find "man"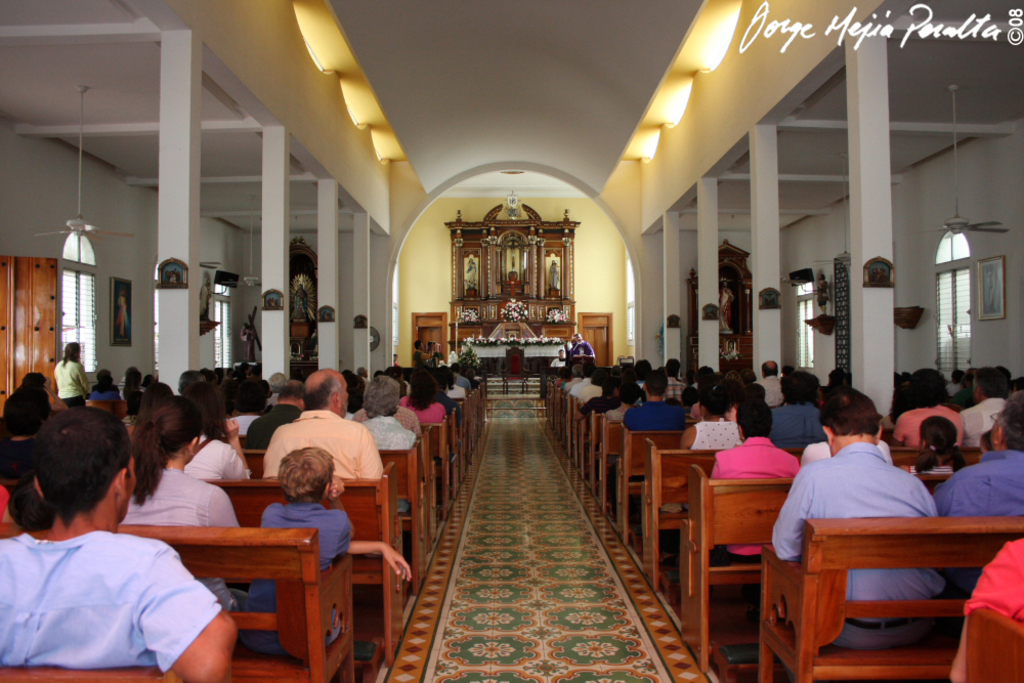
bbox(611, 373, 691, 511)
